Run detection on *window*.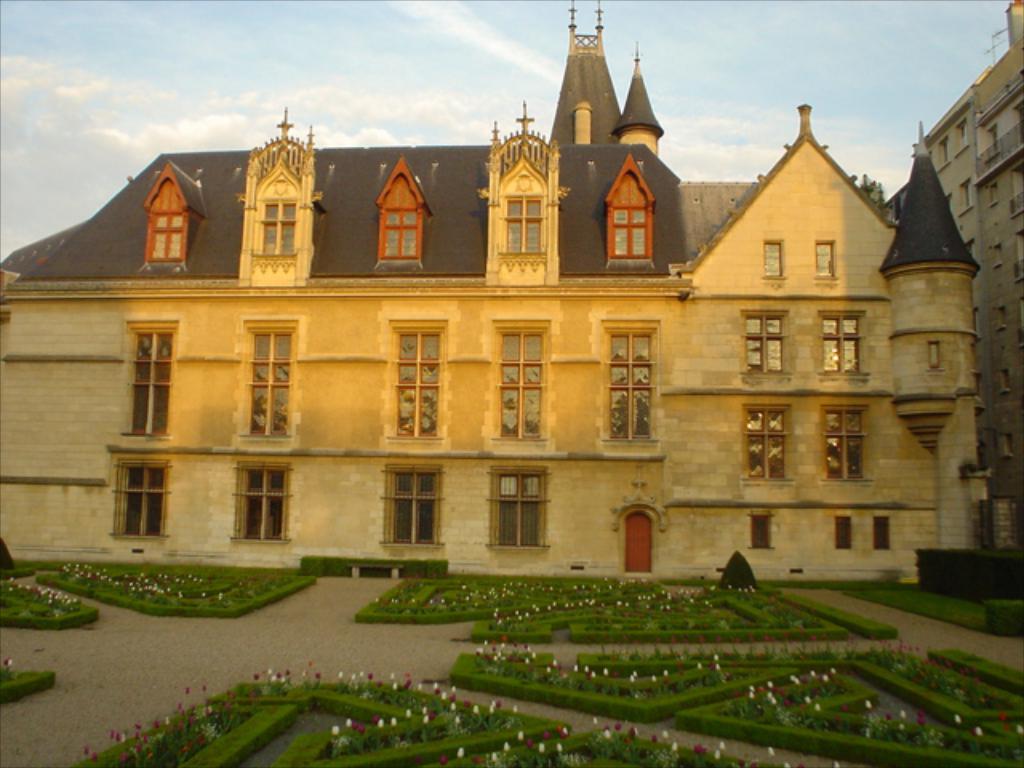
Result: {"x1": 813, "y1": 240, "x2": 835, "y2": 278}.
